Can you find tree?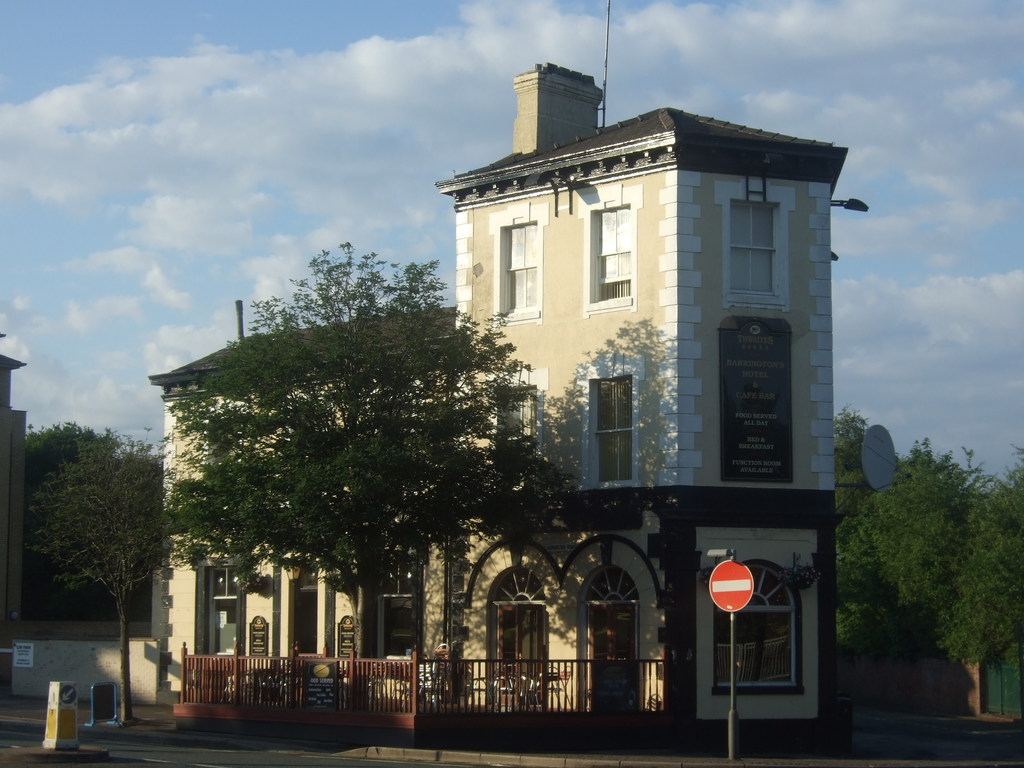
Yes, bounding box: [x1=23, y1=414, x2=134, y2=616].
